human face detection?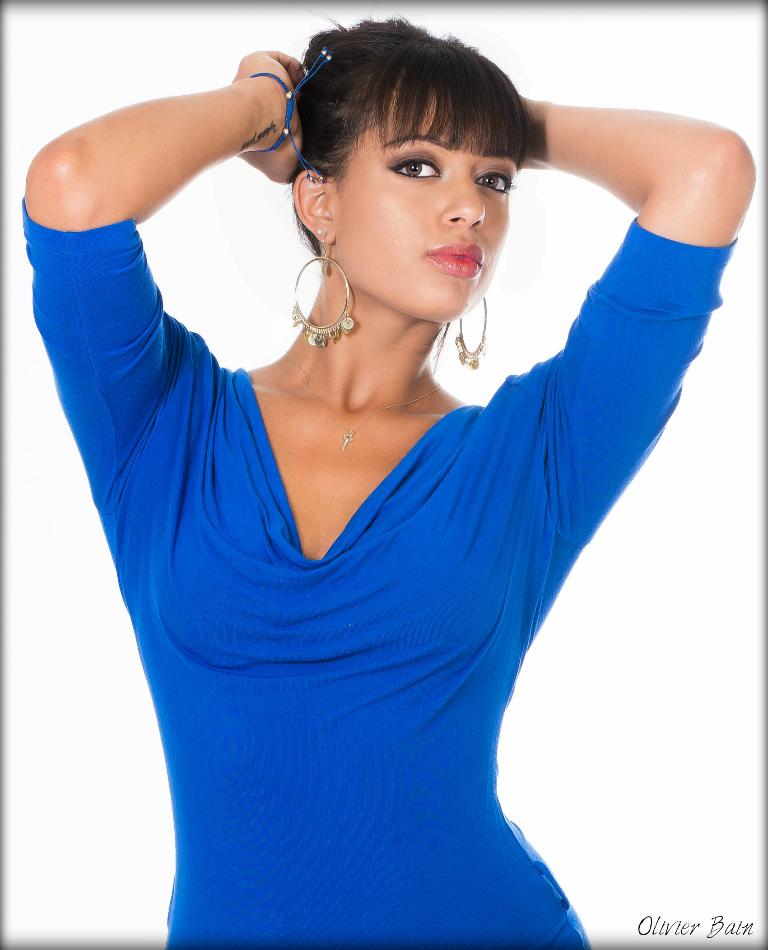
region(341, 81, 513, 321)
